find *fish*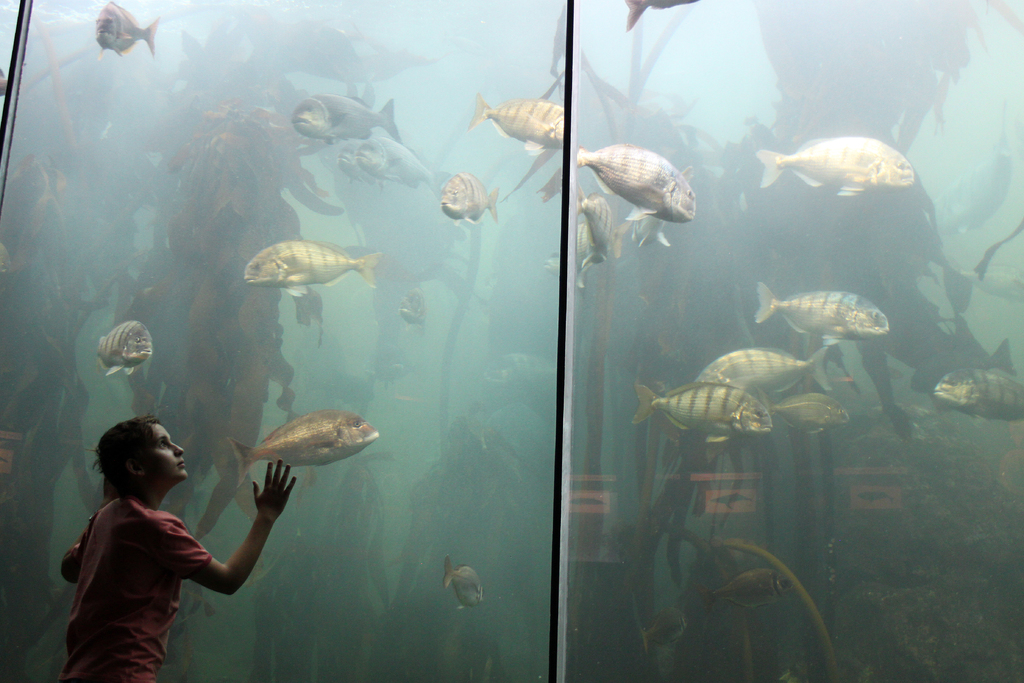
[x1=244, y1=236, x2=378, y2=292]
